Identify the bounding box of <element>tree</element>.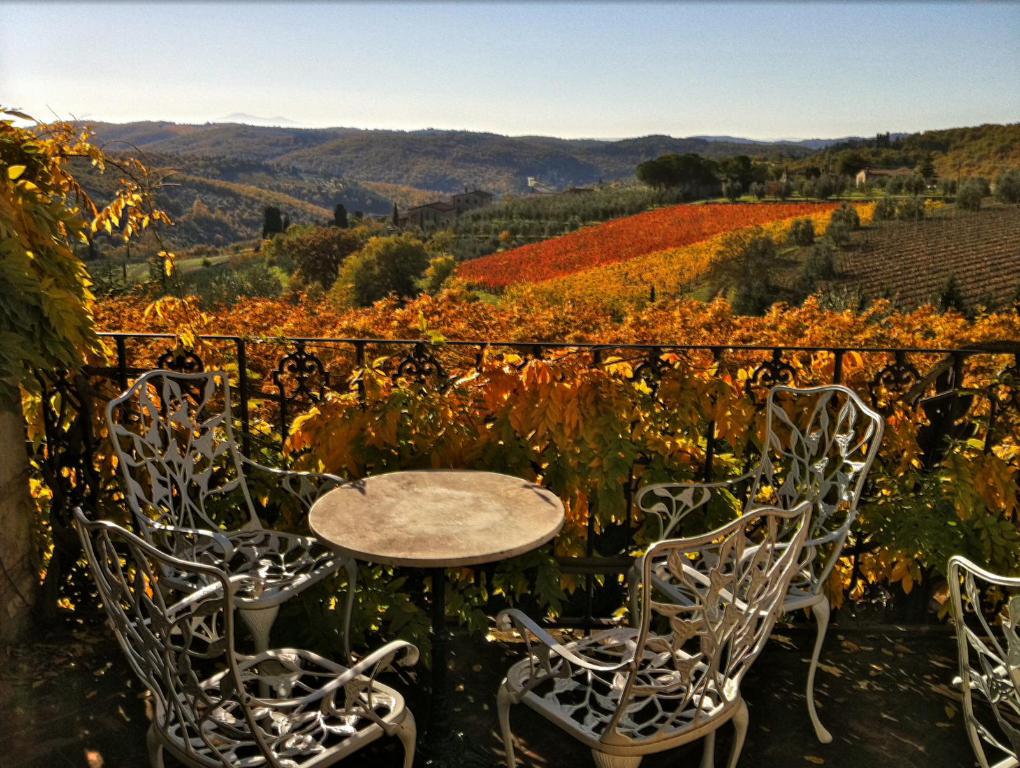
<region>390, 202, 401, 226</region>.
